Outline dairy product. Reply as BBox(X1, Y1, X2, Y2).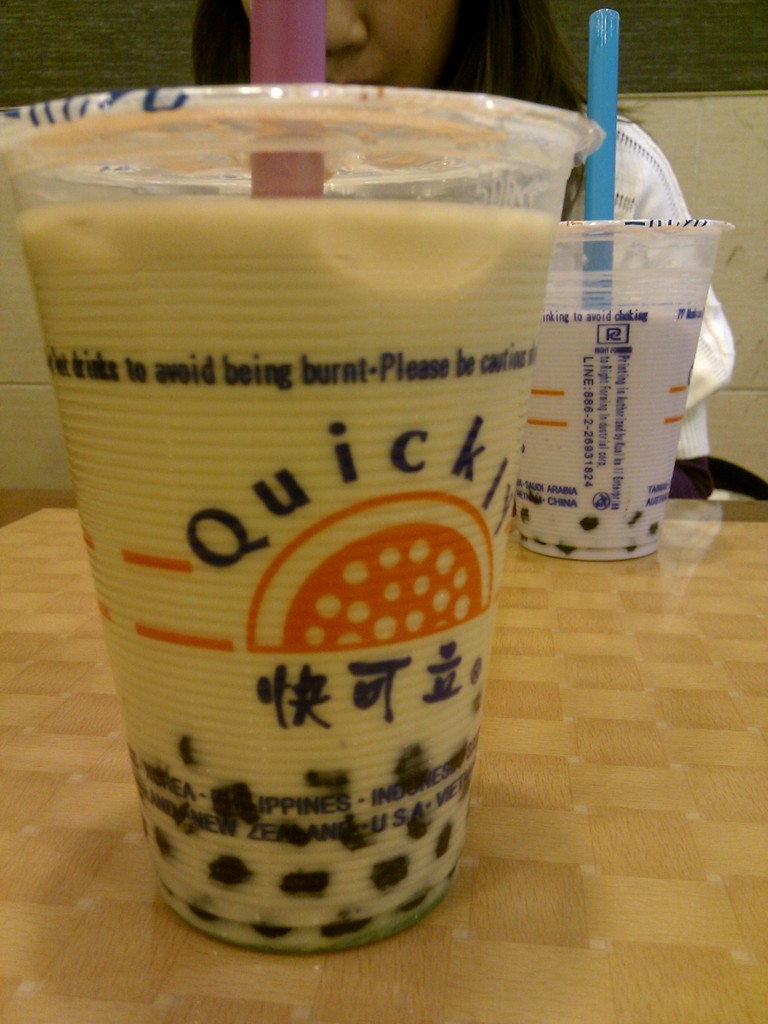
BBox(17, 90, 538, 851).
